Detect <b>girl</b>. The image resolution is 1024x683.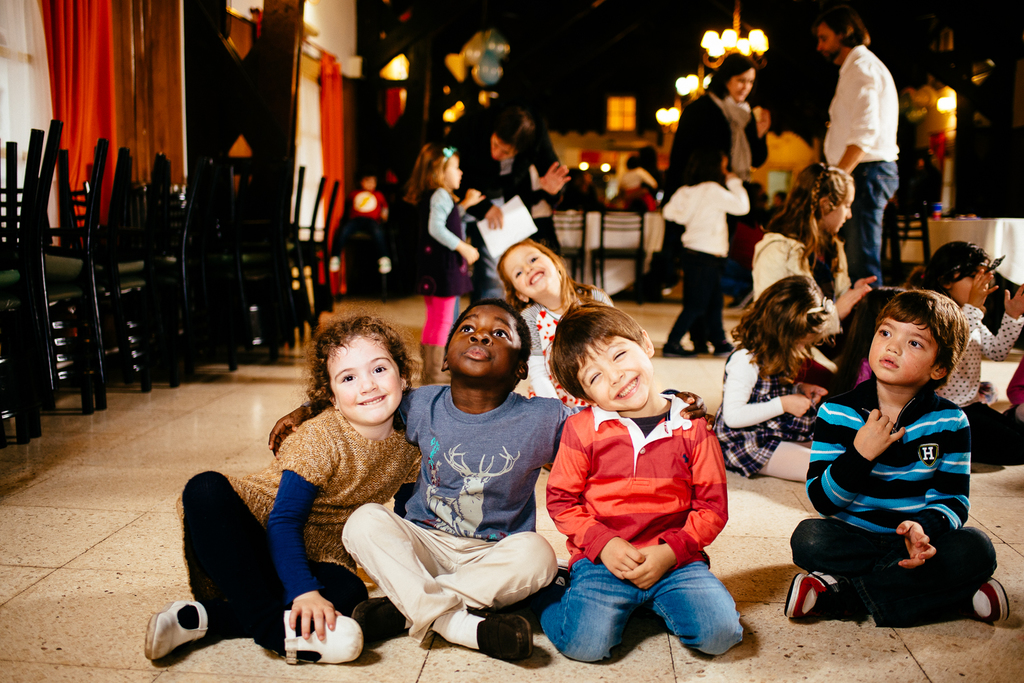
<box>142,311,422,664</box>.
